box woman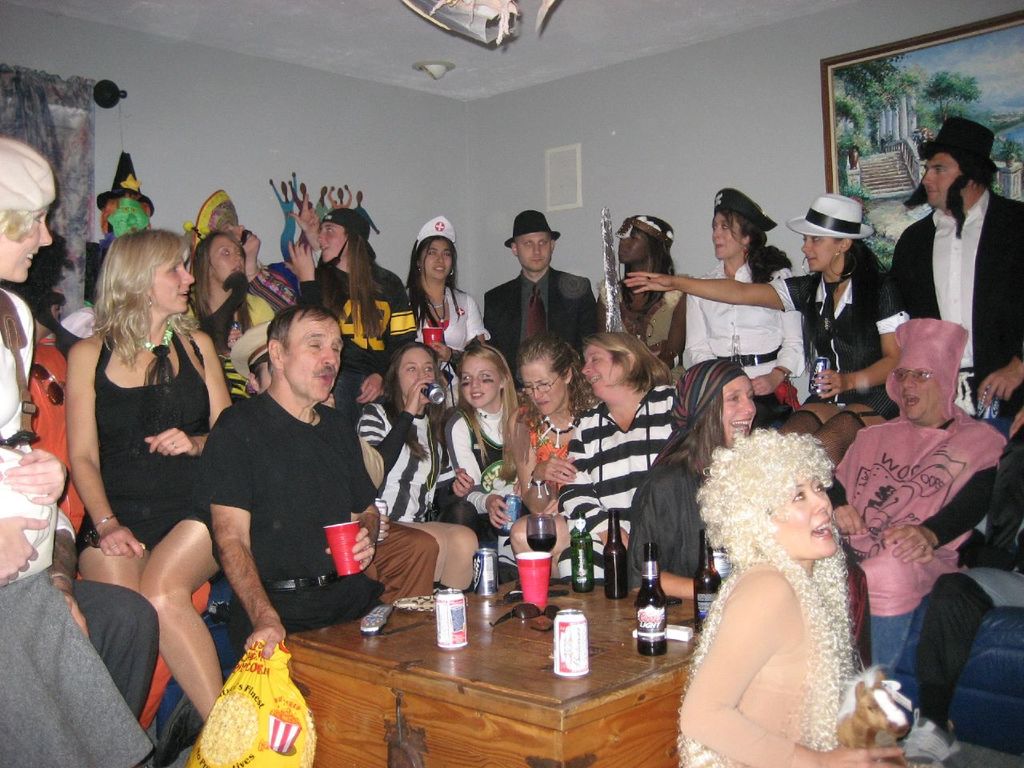
[66,232,238,725]
